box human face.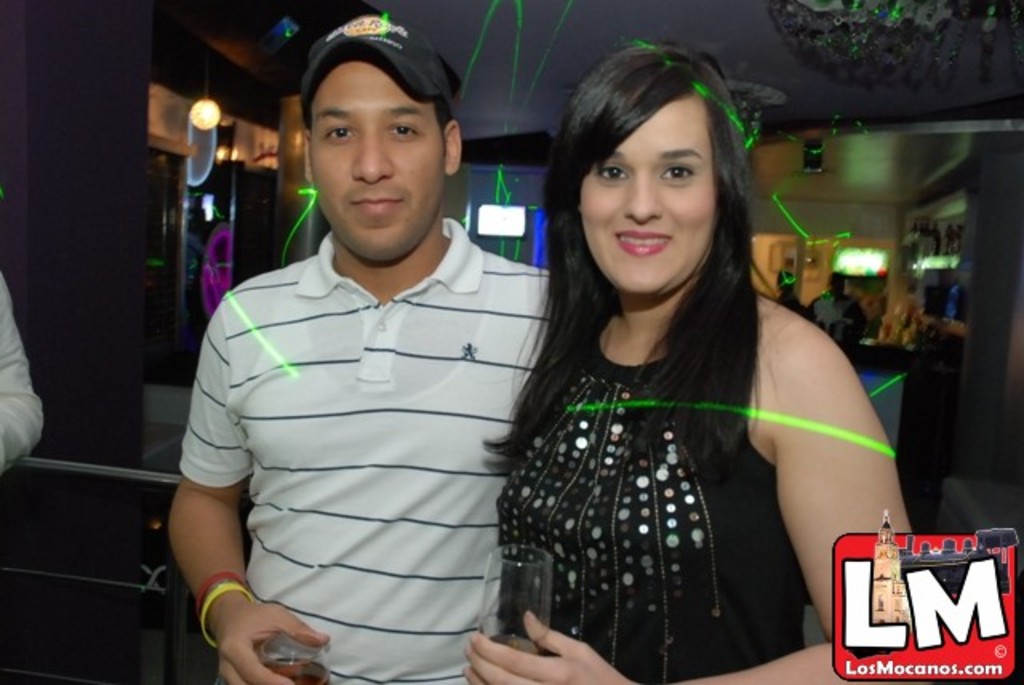
BBox(304, 56, 448, 256).
